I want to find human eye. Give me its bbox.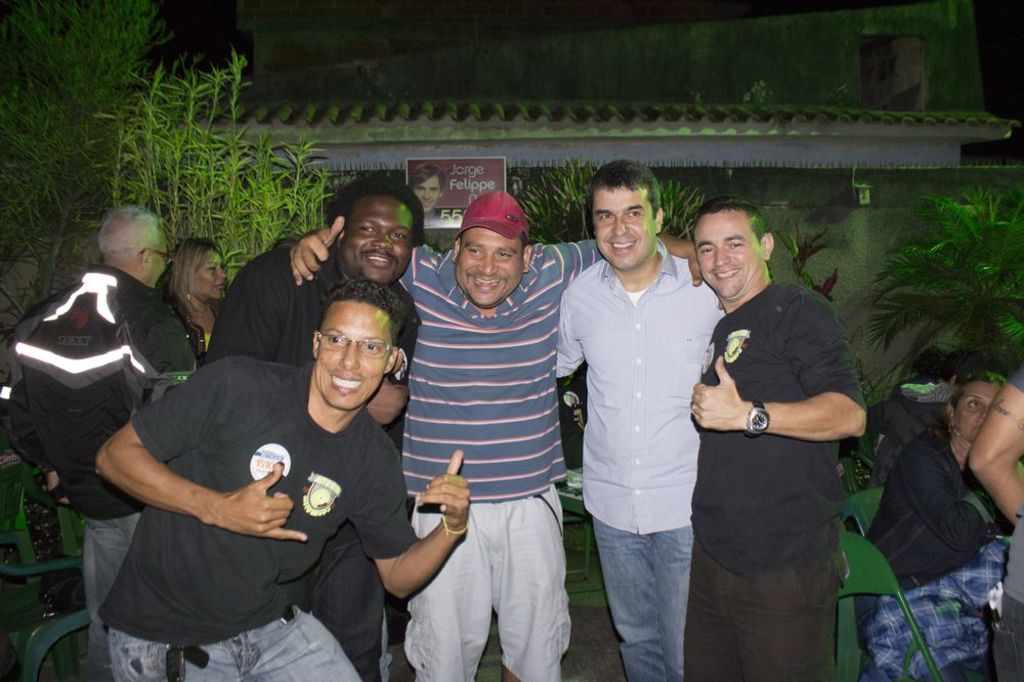
(left=465, top=245, right=481, bottom=255).
